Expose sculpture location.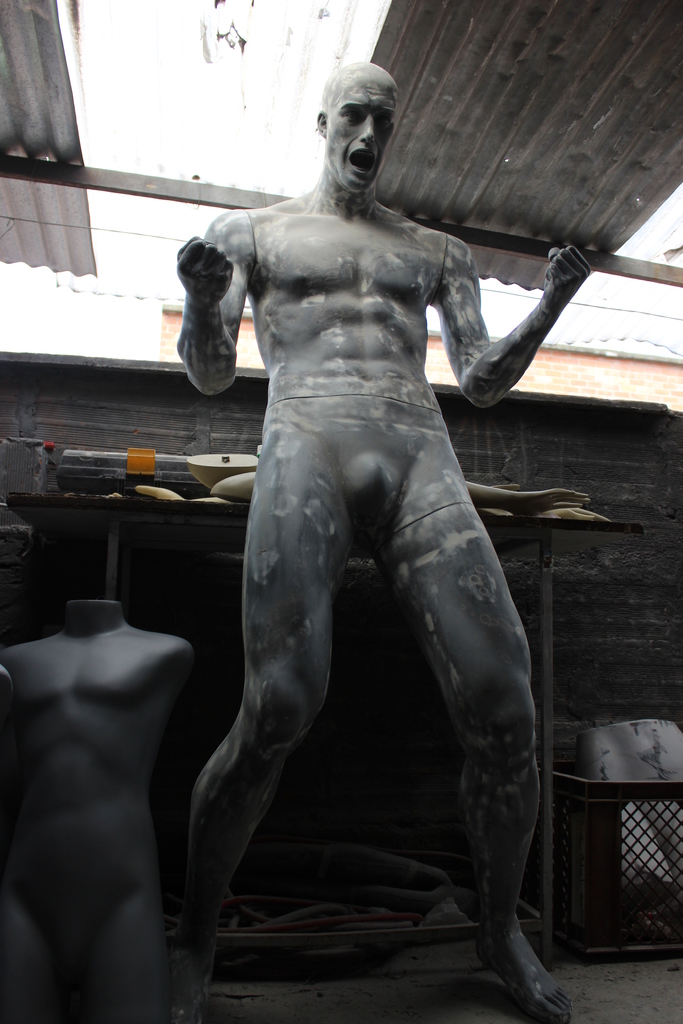
Exposed at region(164, 46, 588, 1022).
